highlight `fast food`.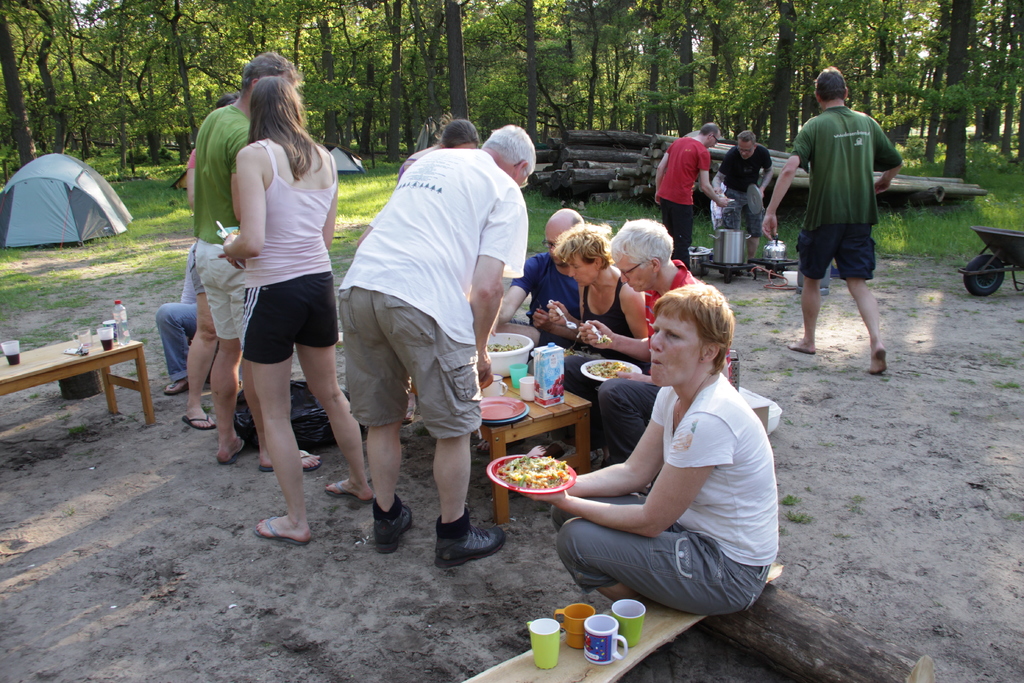
Highlighted region: [left=588, top=367, right=640, bottom=374].
